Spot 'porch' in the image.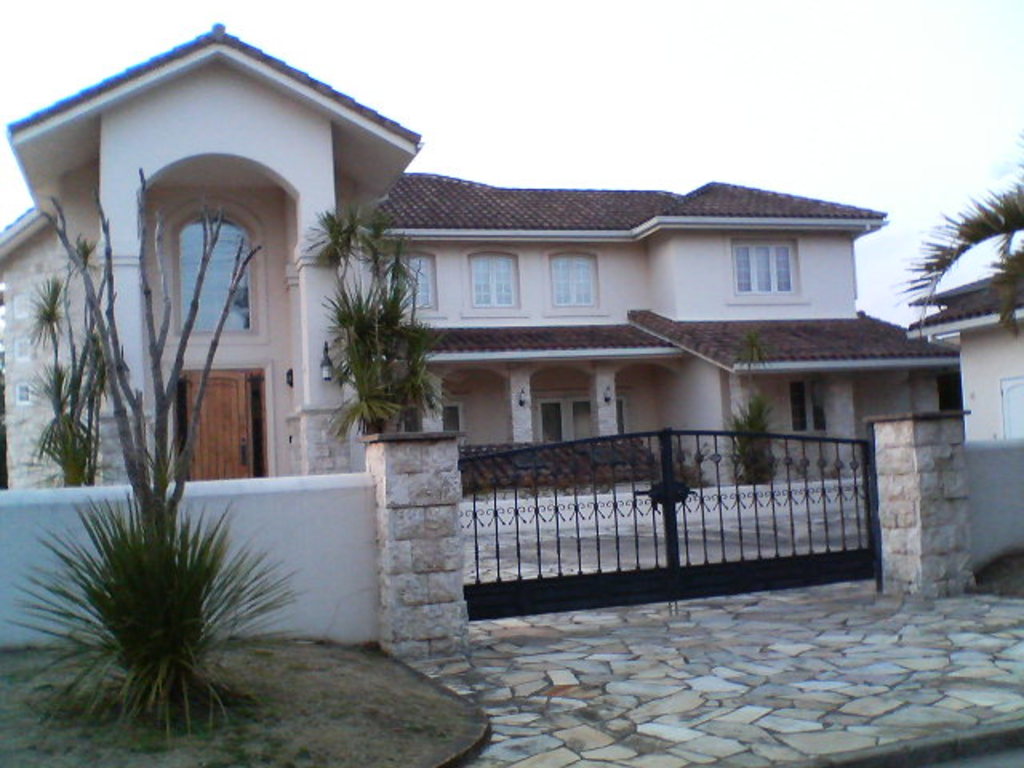
'porch' found at BBox(448, 475, 726, 533).
